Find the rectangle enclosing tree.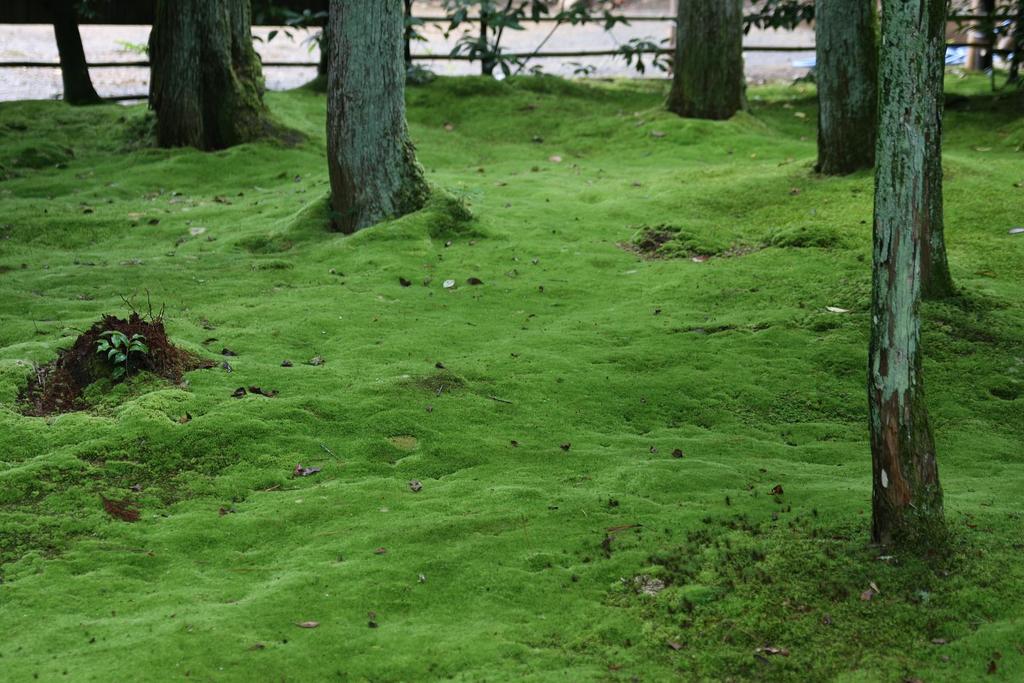
locate(291, 3, 442, 213).
